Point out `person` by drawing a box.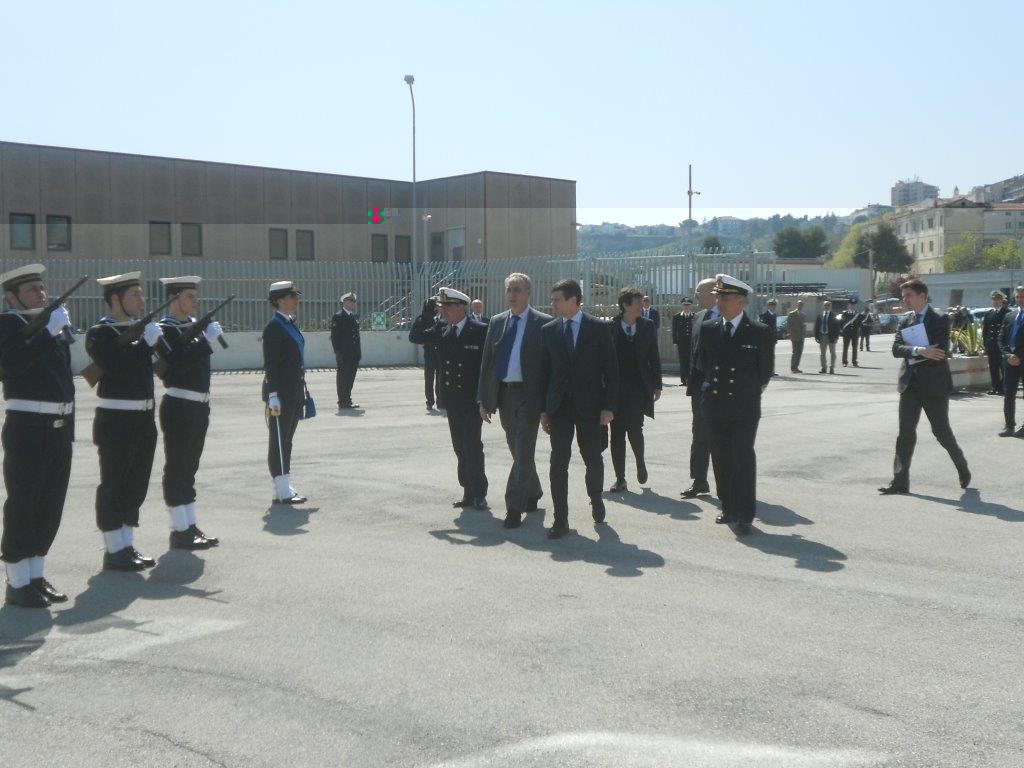
bbox=(681, 277, 723, 502).
